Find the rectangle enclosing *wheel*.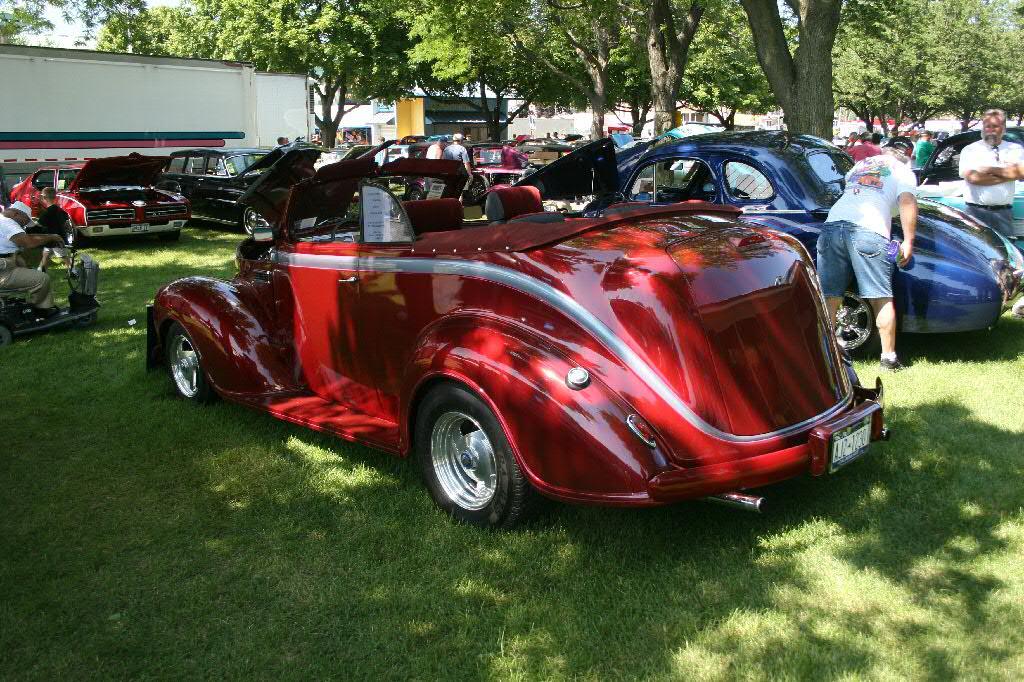
[left=401, top=180, right=424, bottom=199].
